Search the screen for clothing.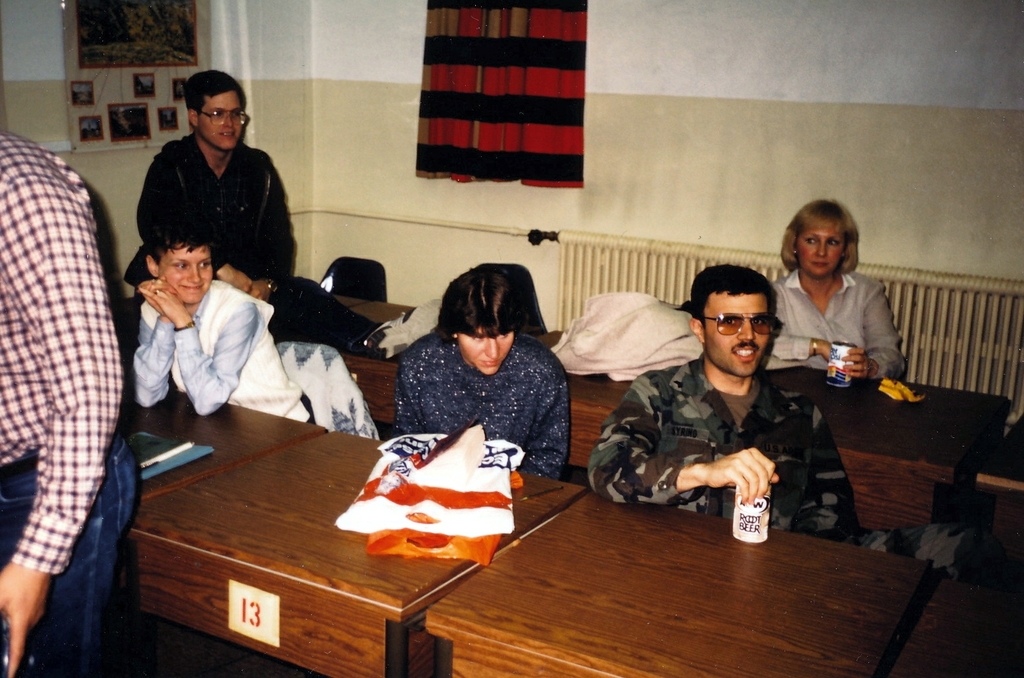
Found at <region>131, 281, 313, 419</region>.
